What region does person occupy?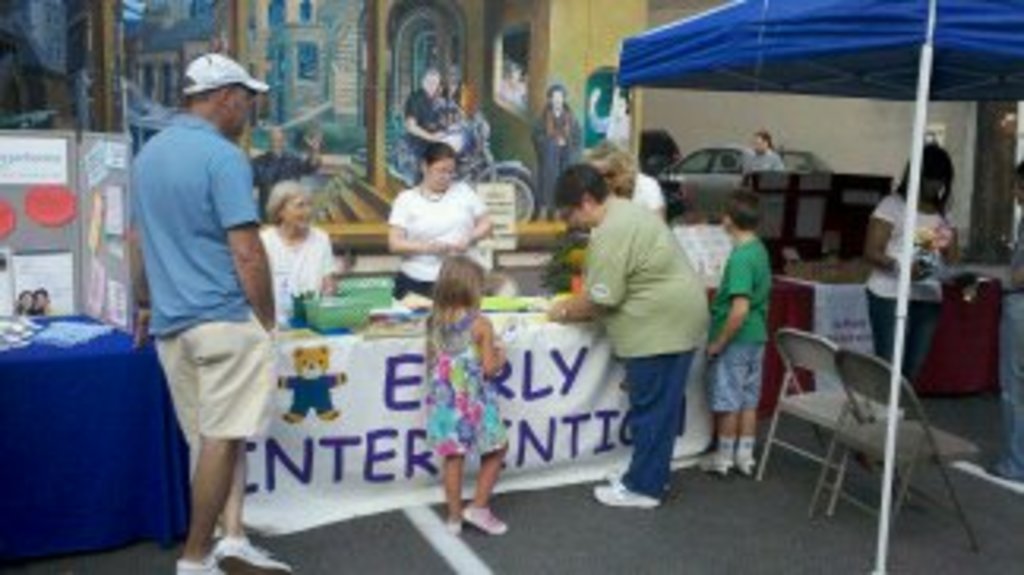
<box>746,133,784,174</box>.
